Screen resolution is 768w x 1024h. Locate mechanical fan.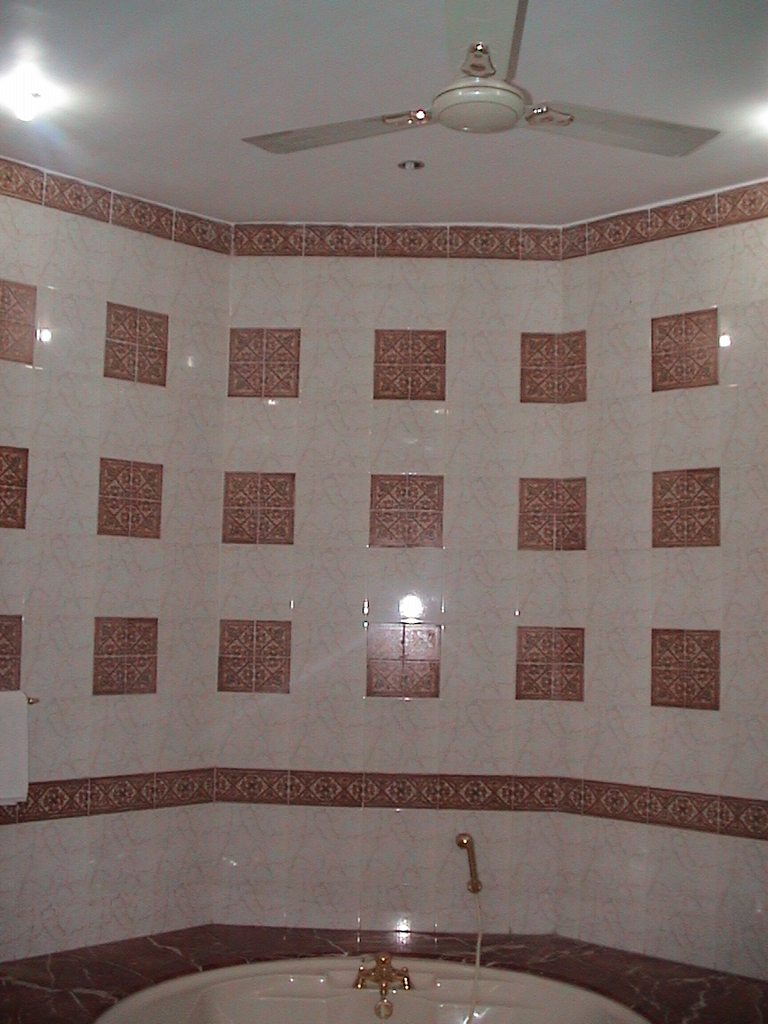
246/37/716/161.
